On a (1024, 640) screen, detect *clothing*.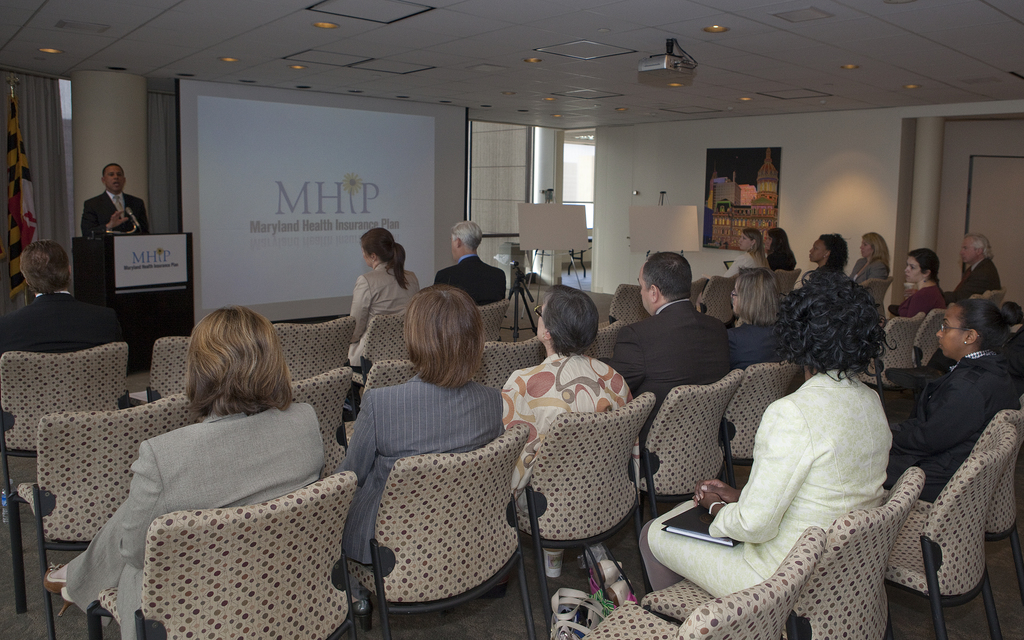
[67,412,320,639].
